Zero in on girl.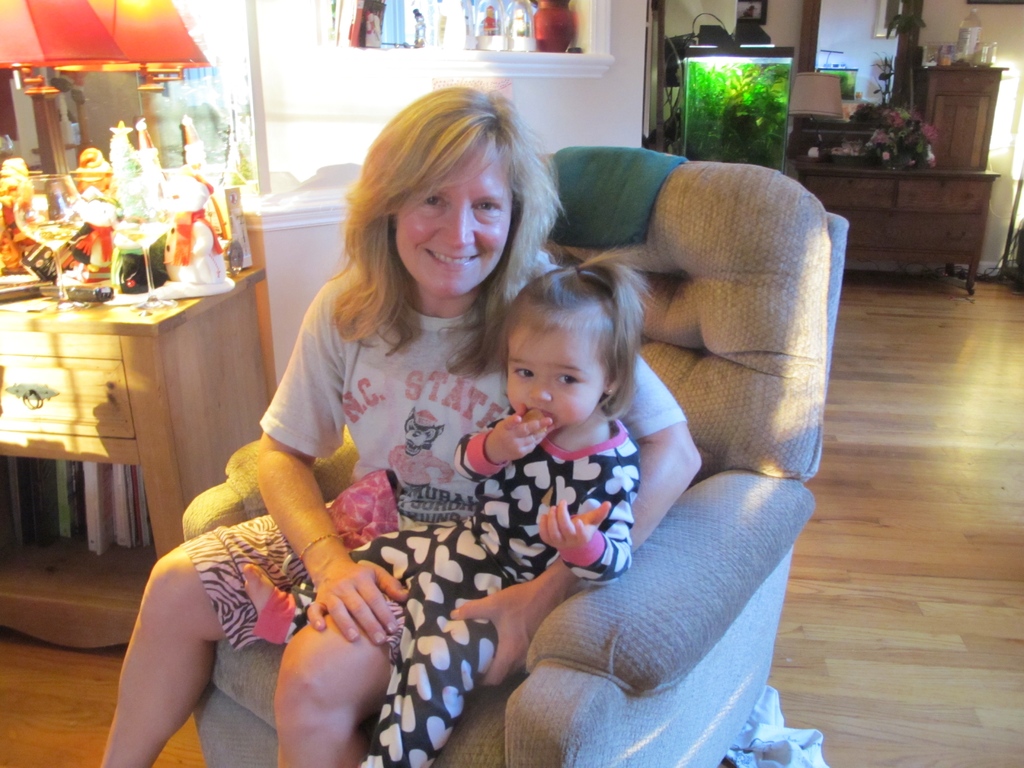
Zeroed in: <bbox>243, 250, 659, 767</bbox>.
